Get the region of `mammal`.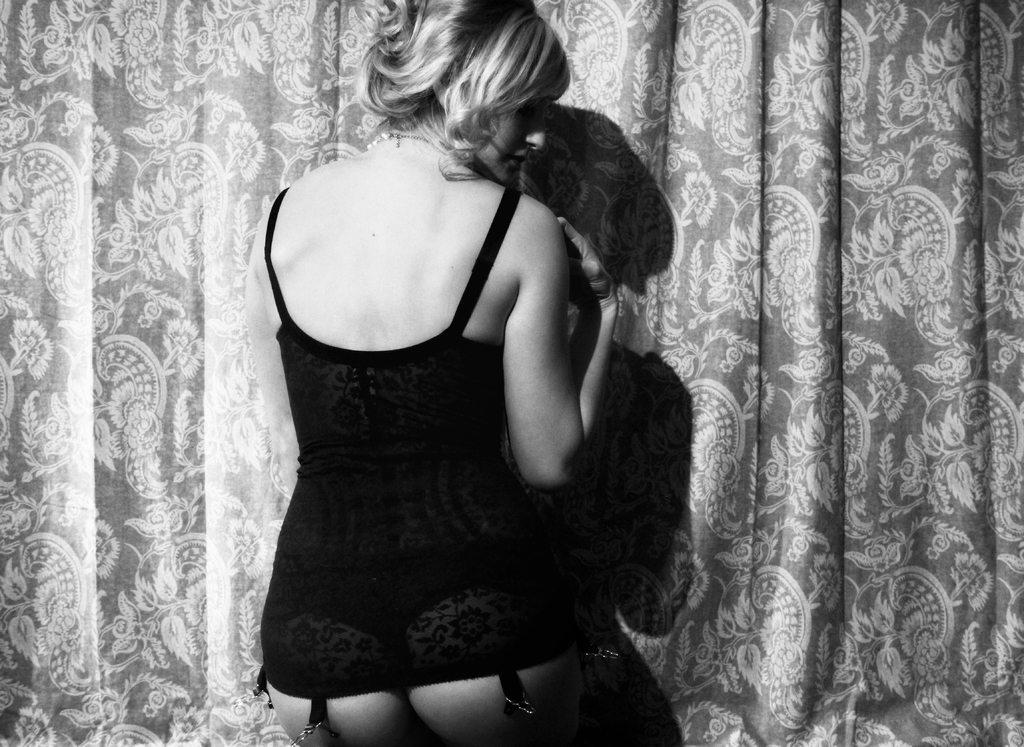
Rect(216, 66, 666, 691).
